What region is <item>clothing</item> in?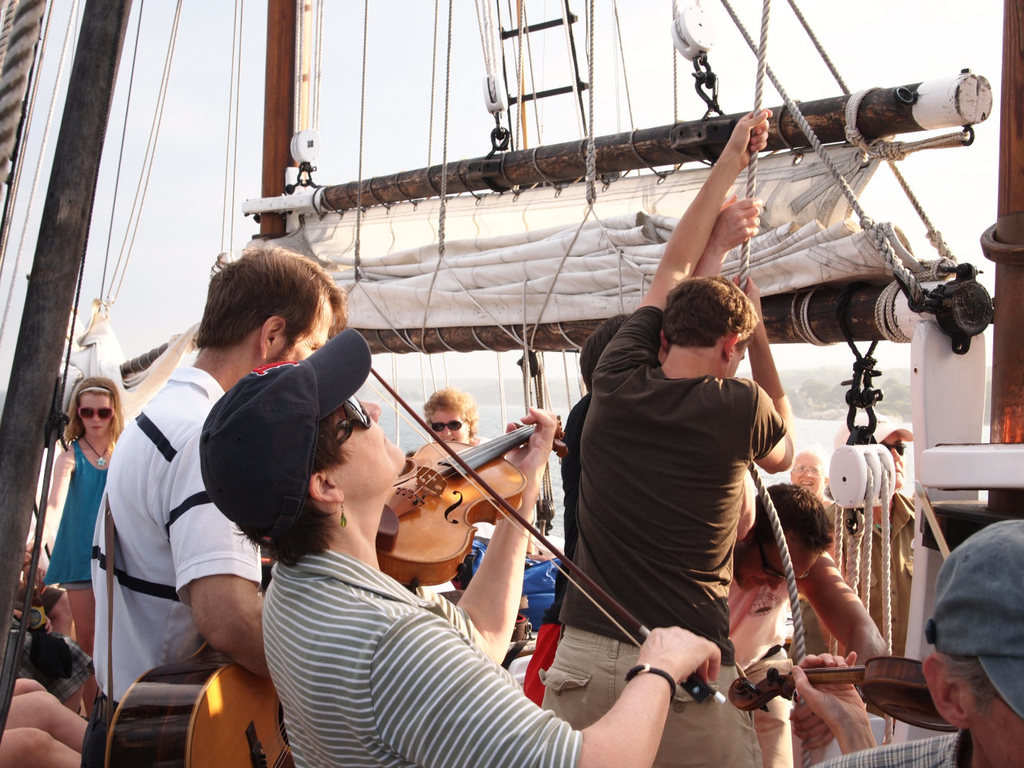
(x1=819, y1=721, x2=976, y2=767).
